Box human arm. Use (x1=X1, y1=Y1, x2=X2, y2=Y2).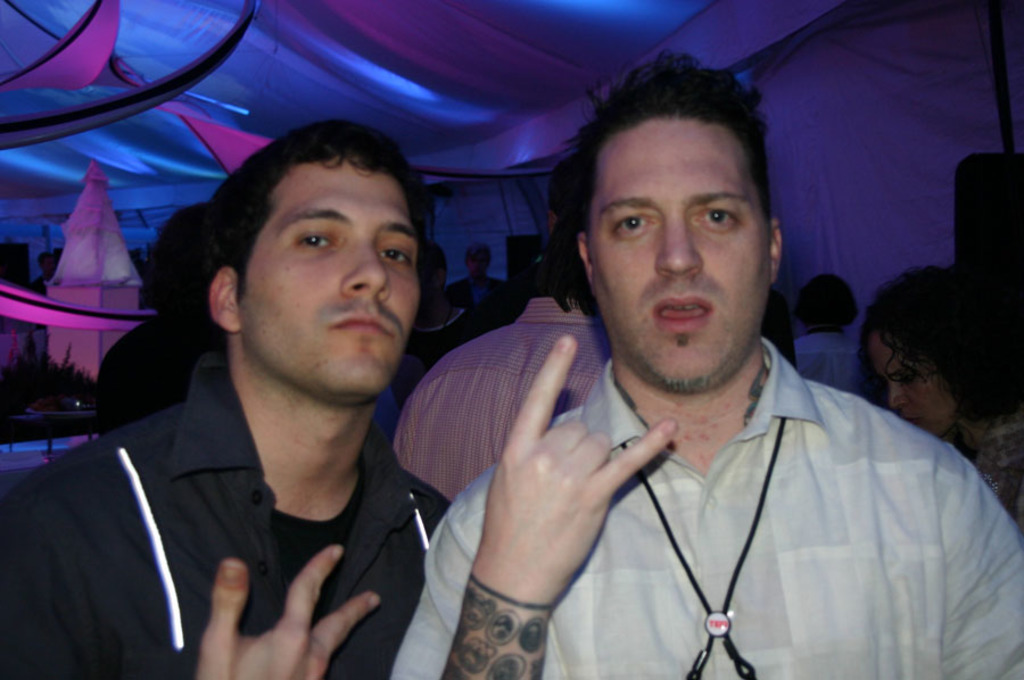
(x1=0, y1=542, x2=379, y2=679).
